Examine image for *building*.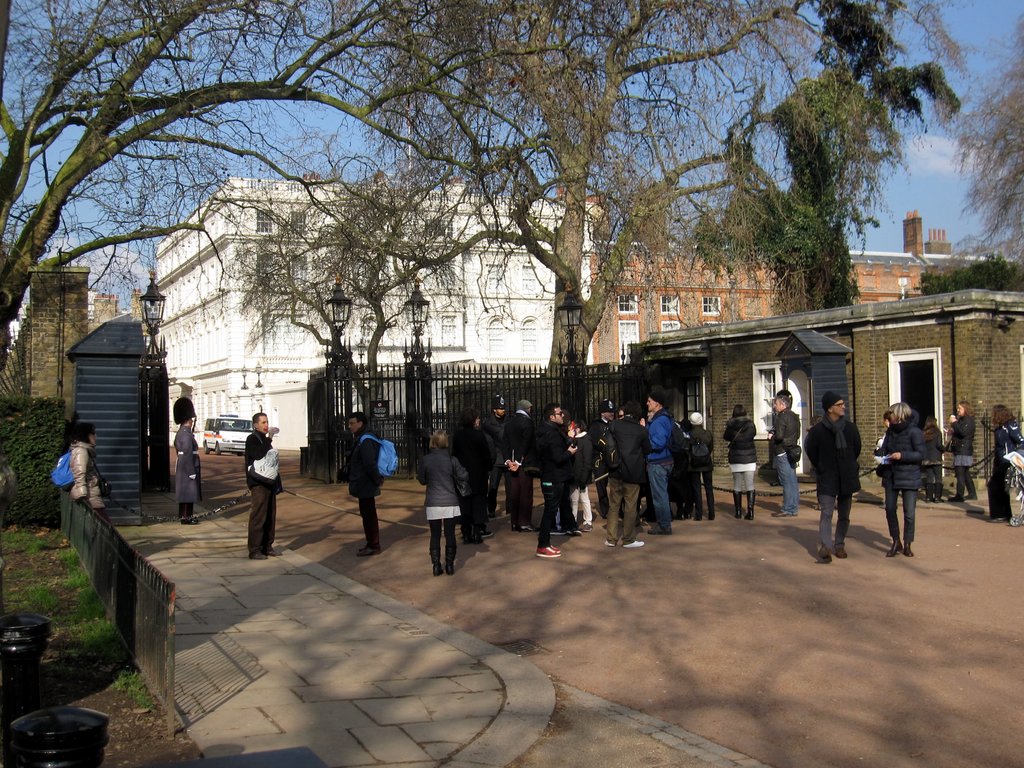
Examination result: {"left": 149, "top": 167, "right": 600, "bottom": 452}.
